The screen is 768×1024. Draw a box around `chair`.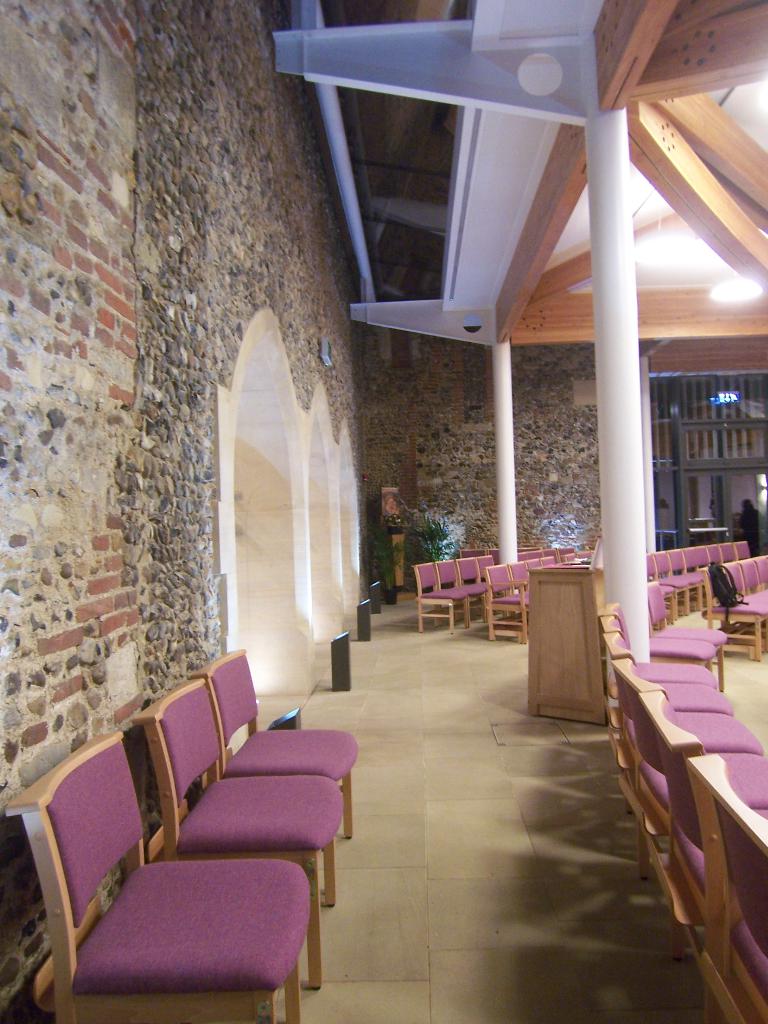
(602, 632, 764, 833).
